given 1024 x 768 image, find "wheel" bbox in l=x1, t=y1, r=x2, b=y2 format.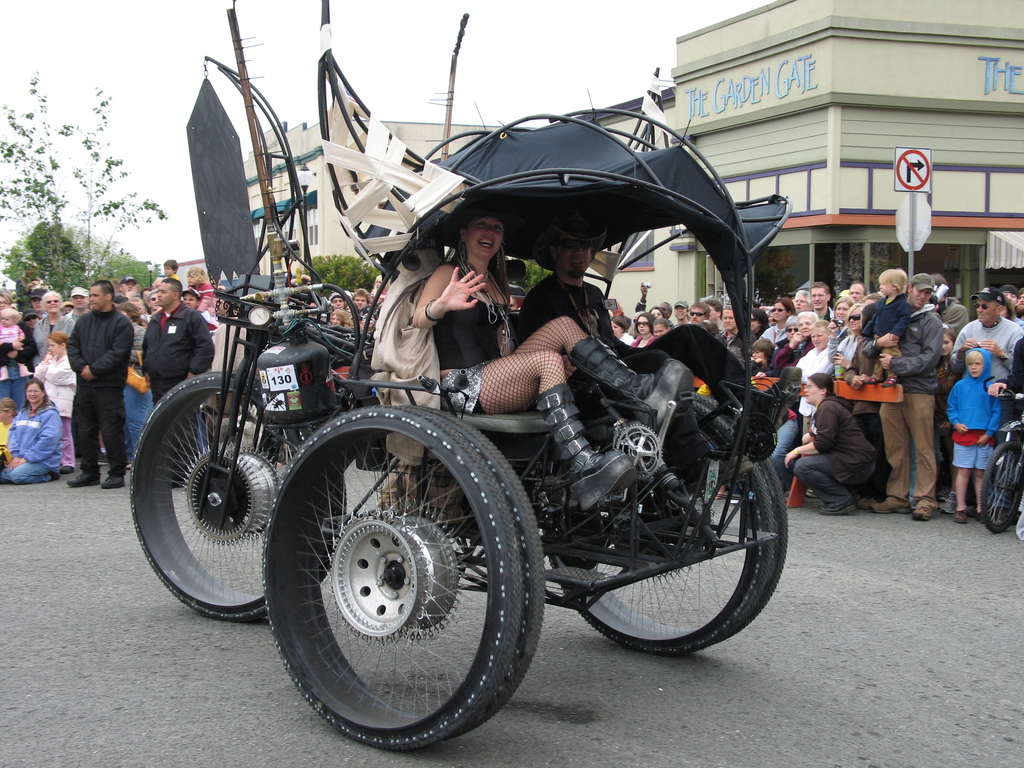
l=243, t=408, r=527, b=742.
